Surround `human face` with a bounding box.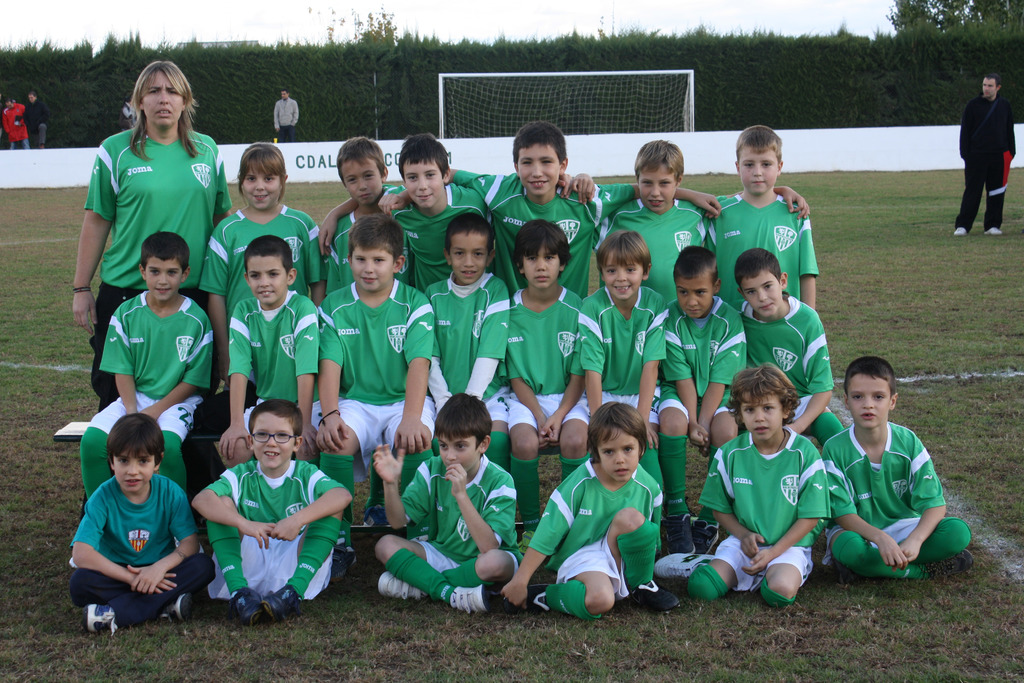
region(352, 246, 392, 291).
